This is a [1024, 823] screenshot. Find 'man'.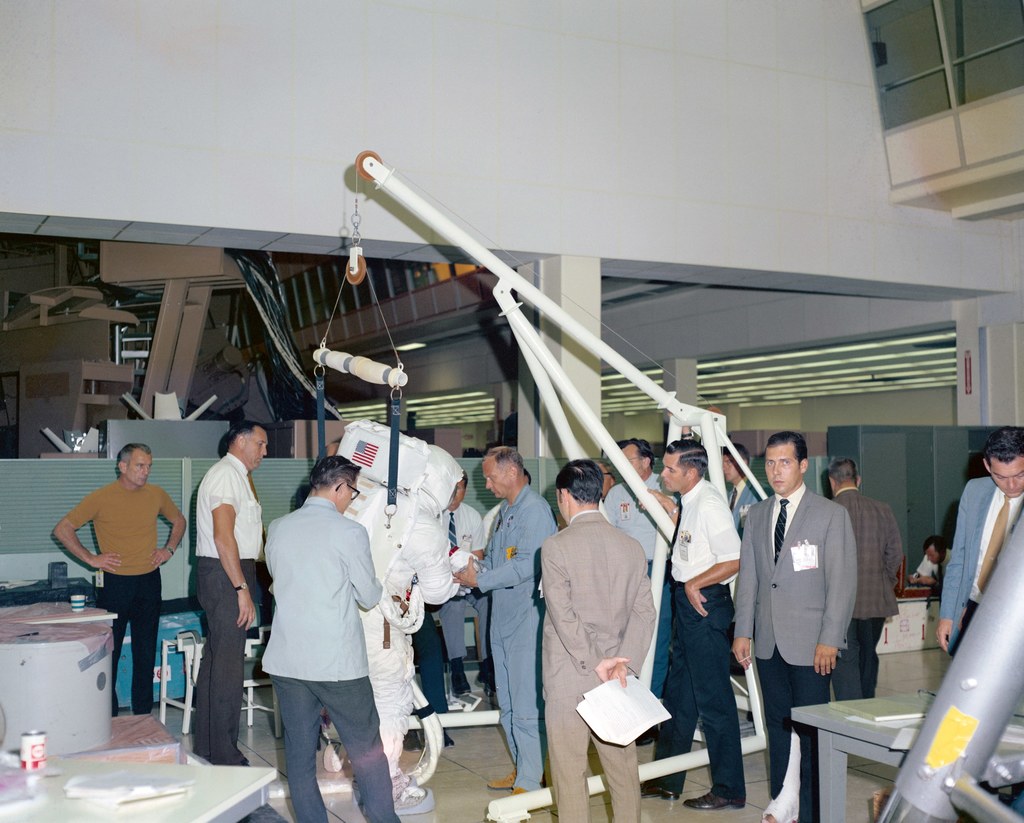
Bounding box: l=477, t=468, r=534, b=539.
